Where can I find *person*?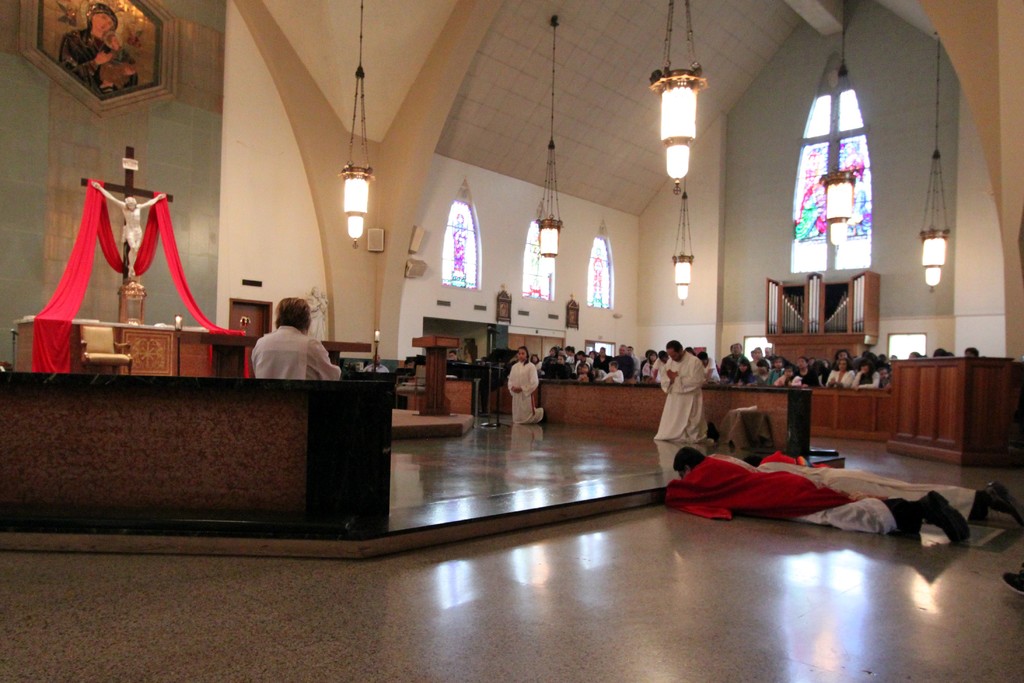
You can find it at detection(698, 348, 722, 385).
